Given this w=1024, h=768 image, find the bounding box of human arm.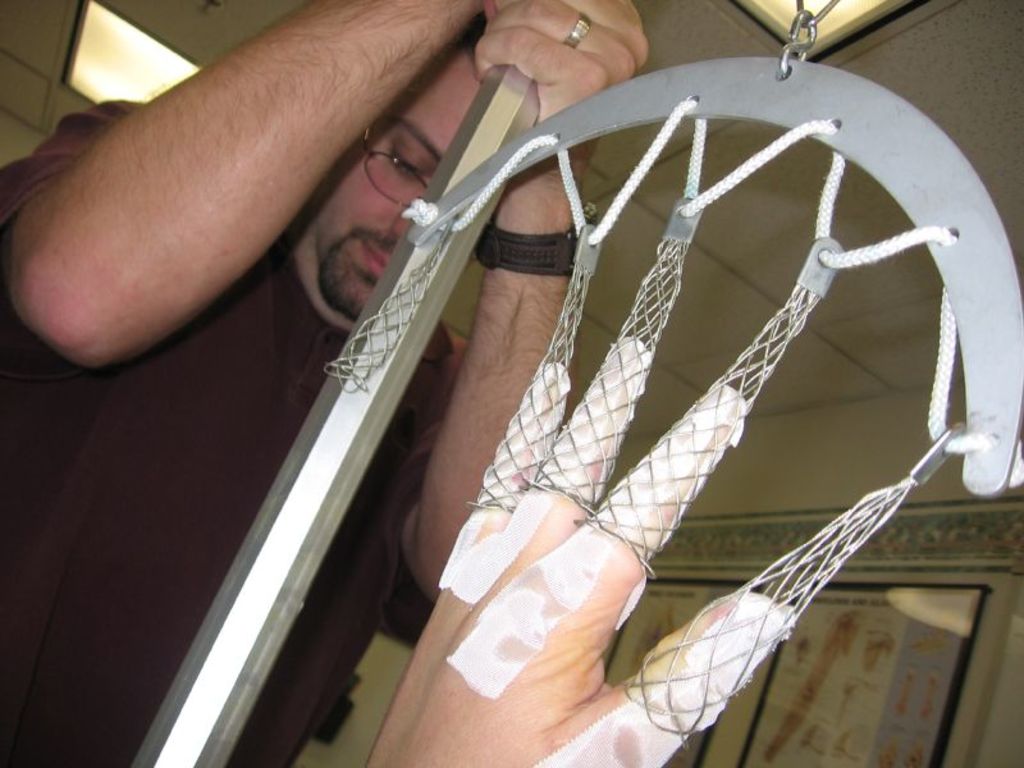
pyautogui.locateOnScreen(0, 22, 416, 371).
